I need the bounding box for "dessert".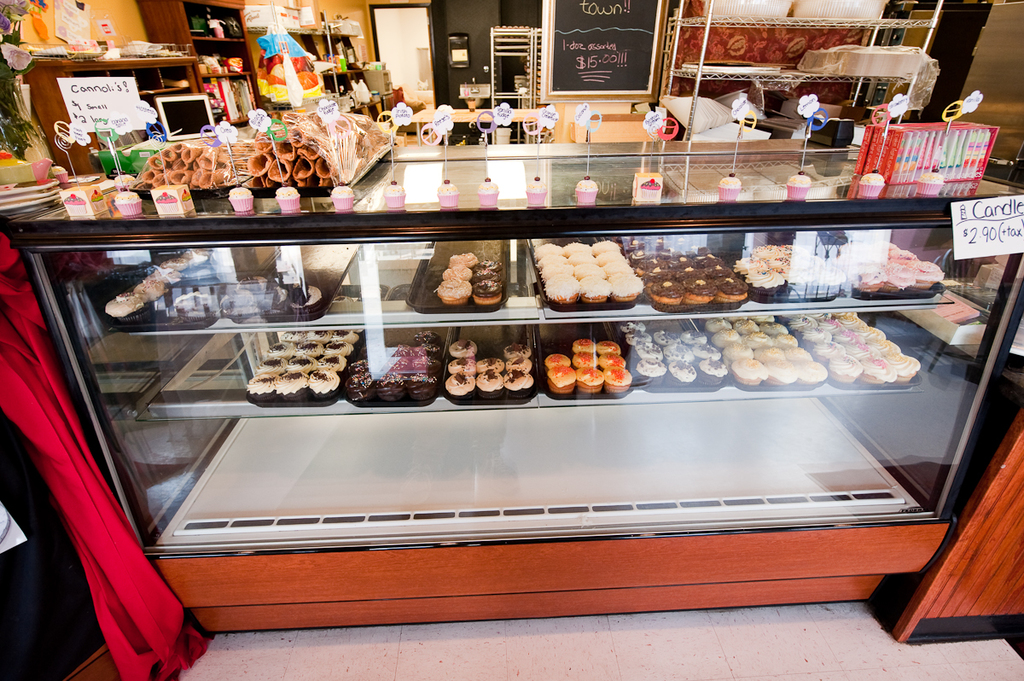
Here it is: 838, 344, 876, 363.
